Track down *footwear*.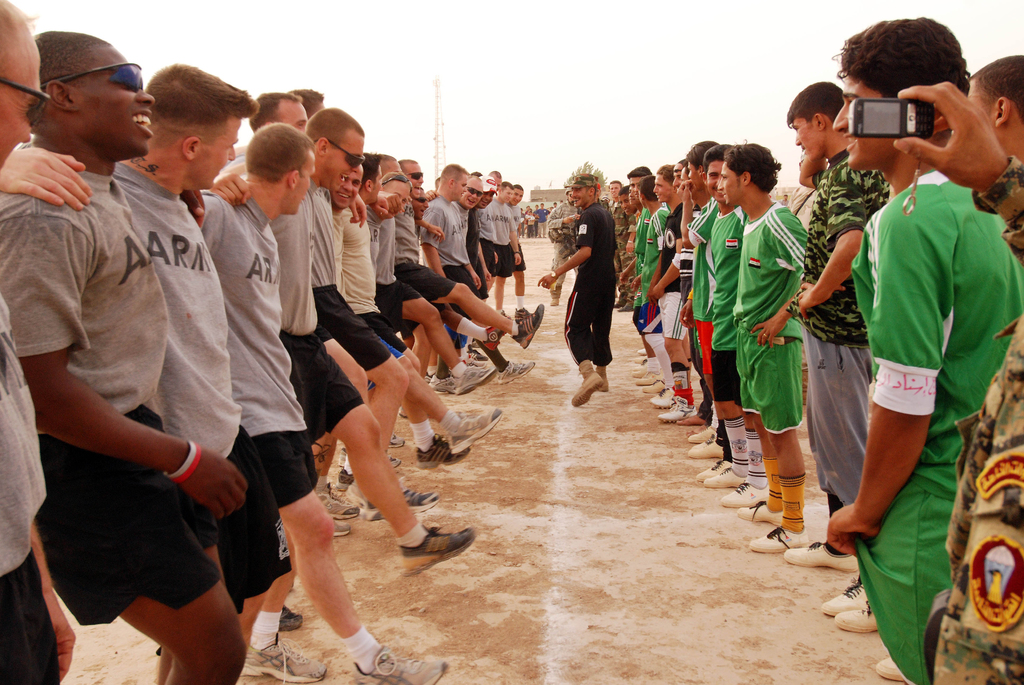
Tracked to rect(339, 450, 399, 469).
